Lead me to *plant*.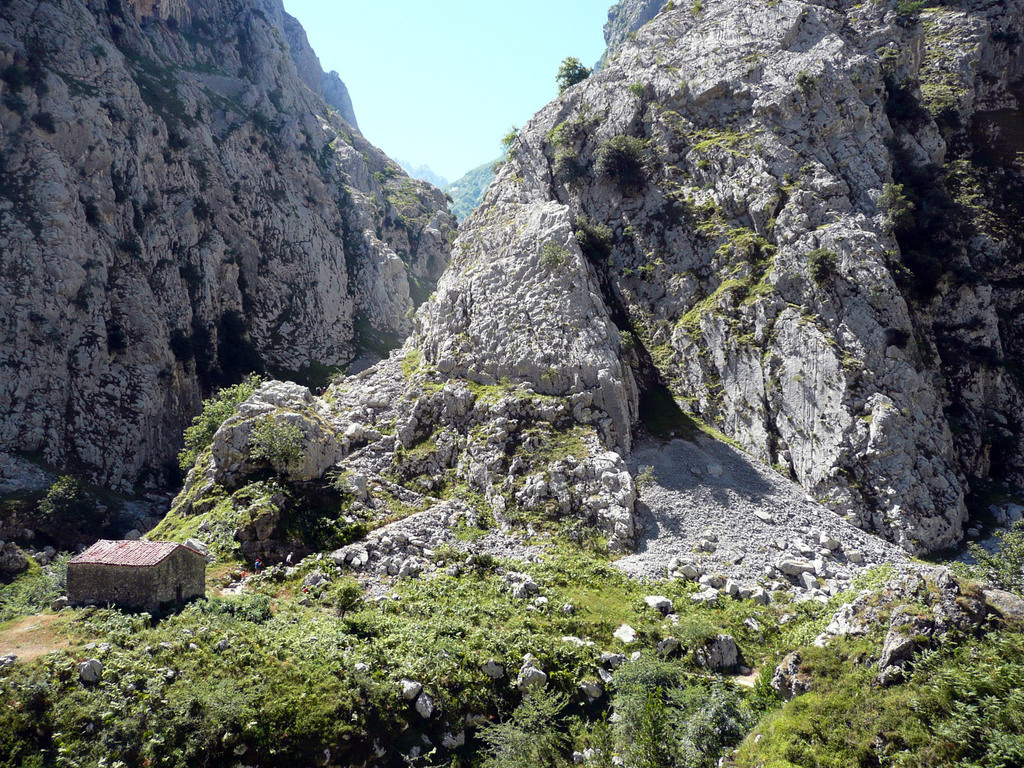
Lead to <bbox>77, 191, 102, 228</bbox>.
